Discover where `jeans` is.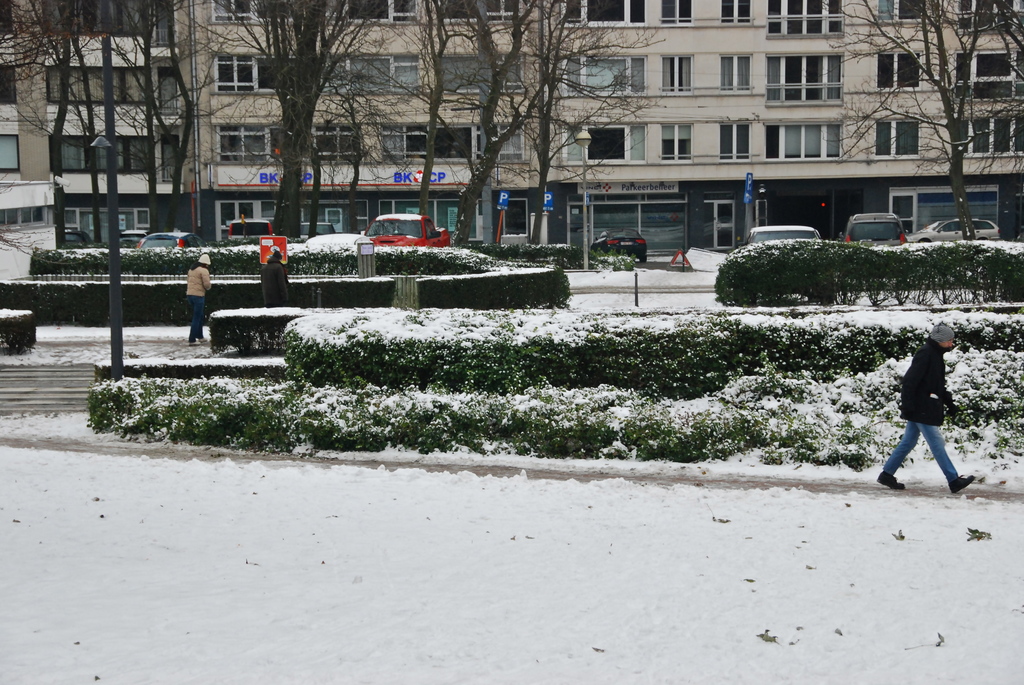
Discovered at detection(892, 404, 970, 491).
